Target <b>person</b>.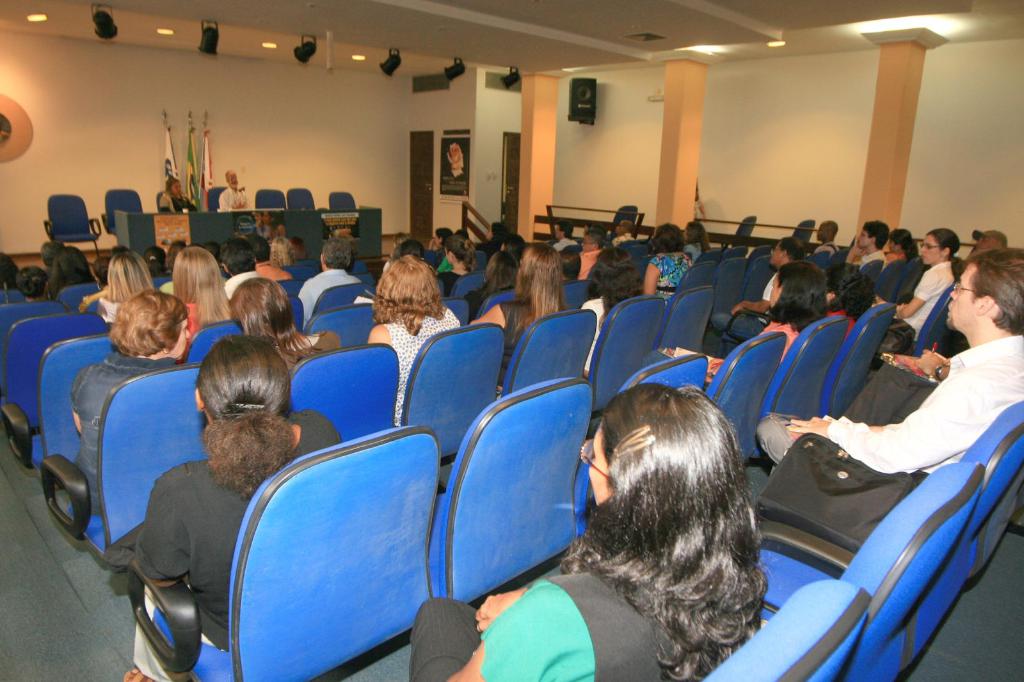
Target region: (756, 246, 1023, 498).
